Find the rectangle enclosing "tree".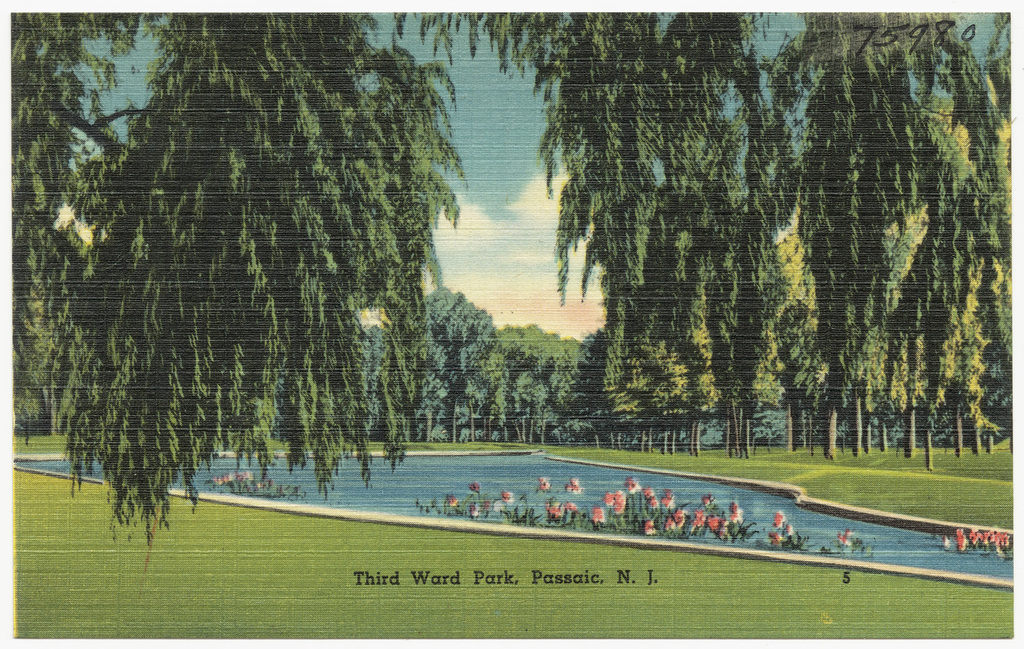
x1=765 y1=288 x2=839 y2=467.
